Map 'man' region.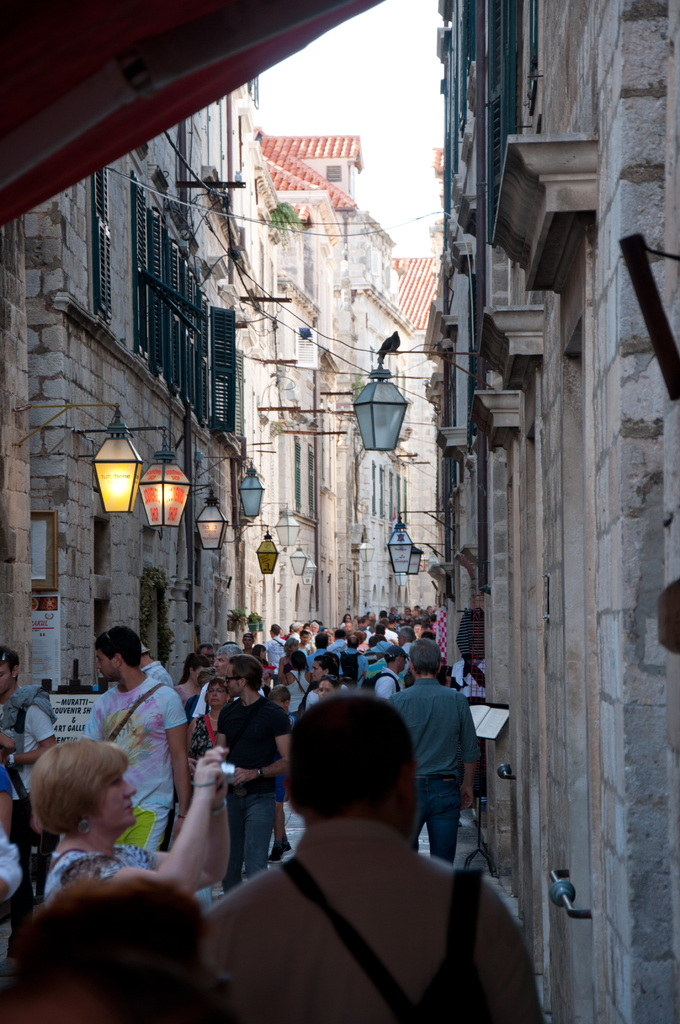
Mapped to (left=269, top=622, right=285, bottom=664).
